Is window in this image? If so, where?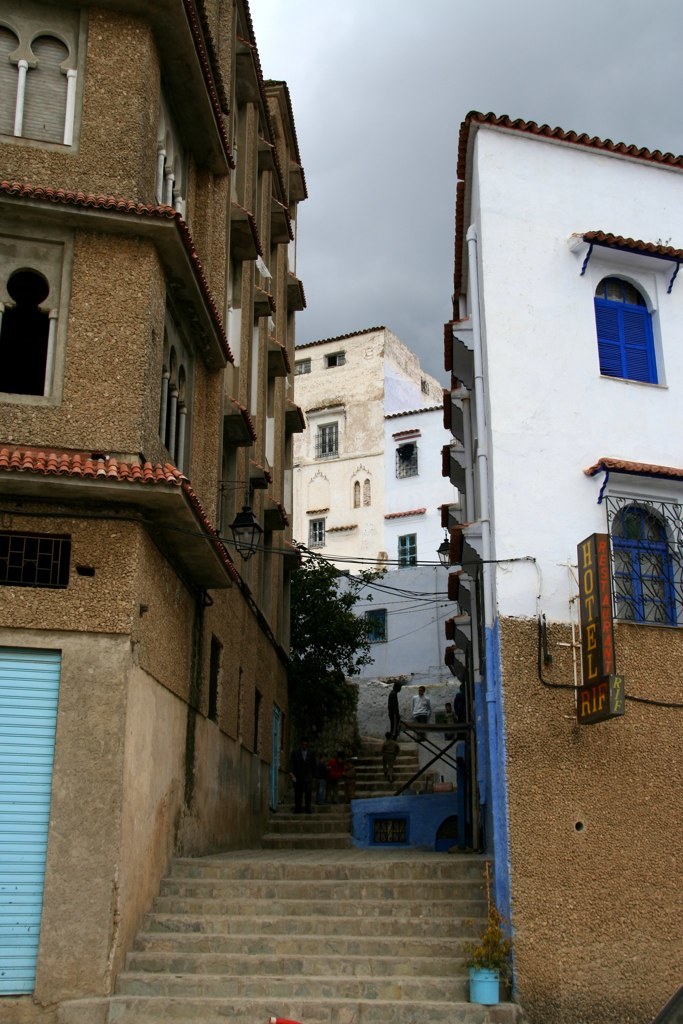
Yes, at BBox(618, 498, 682, 627).
